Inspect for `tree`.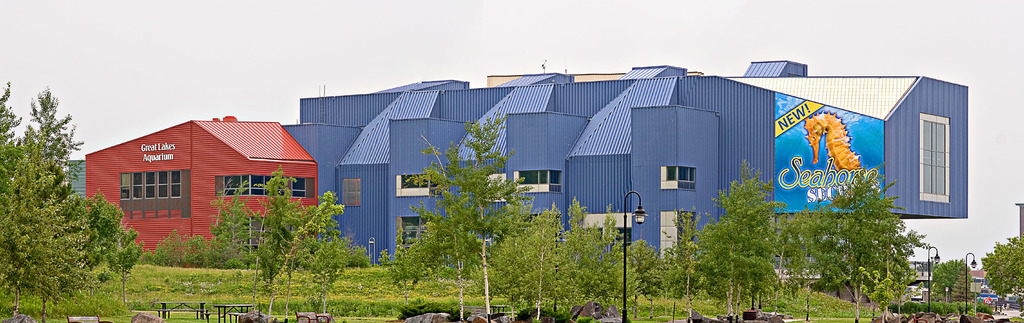
Inspection: bbox(0, 86, 95, 322).
